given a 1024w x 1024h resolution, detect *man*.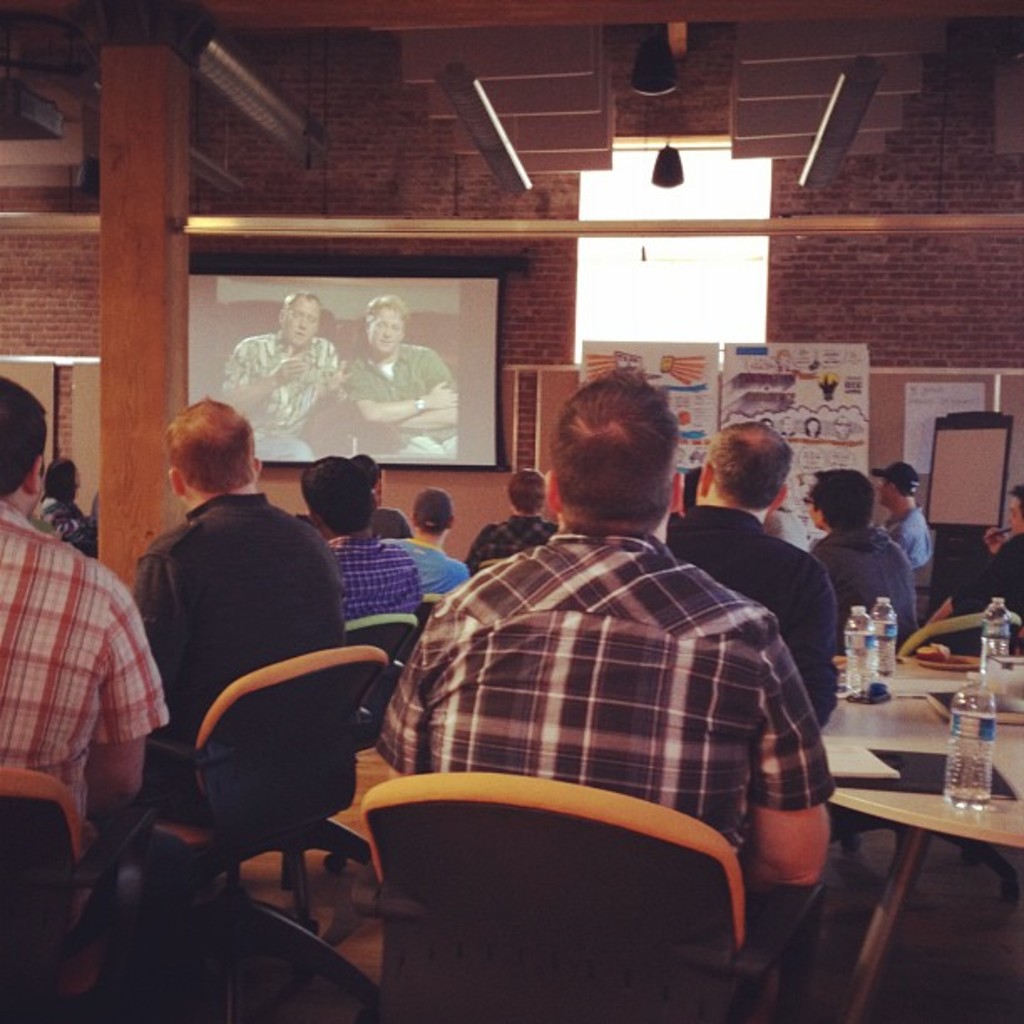
[x1=0, y1=378, x2=162, y2=833].
